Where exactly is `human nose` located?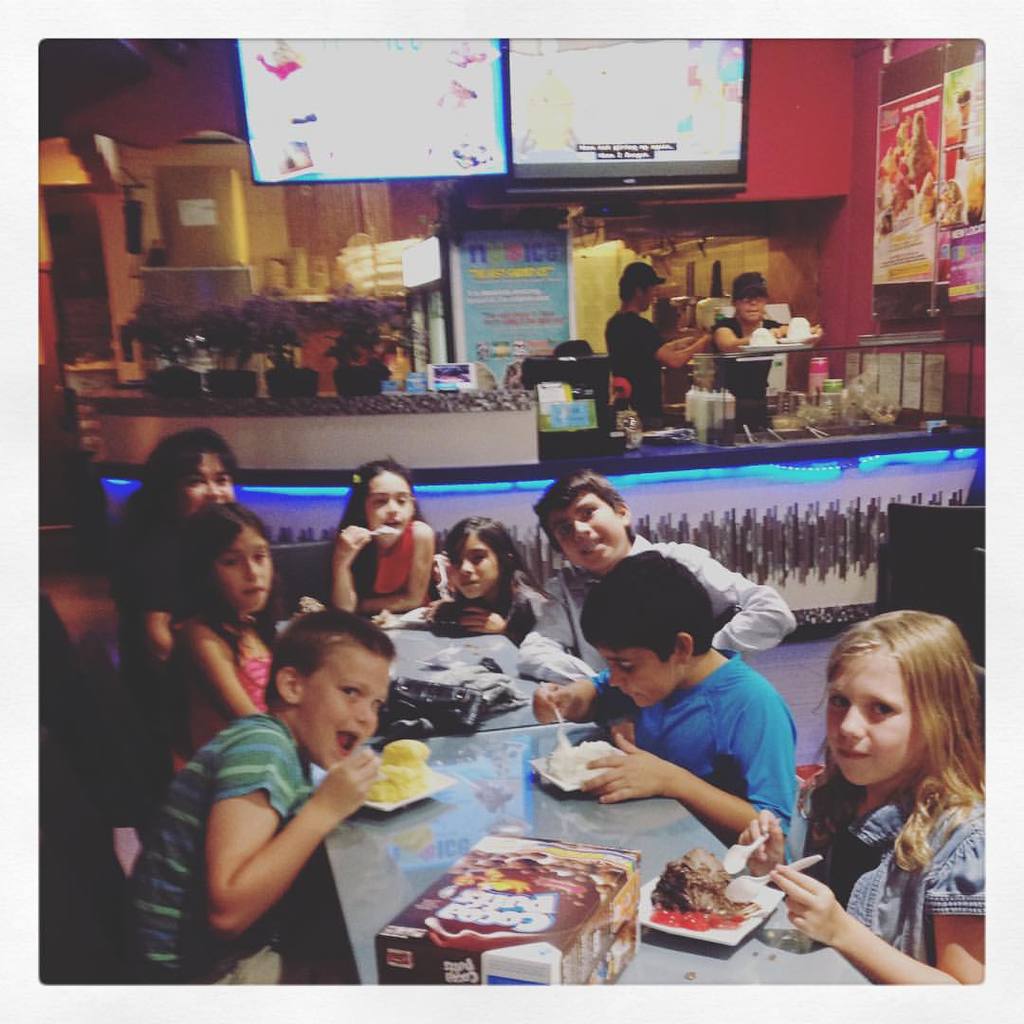
Its bounding box is x1=842, y1=706, x2=869, y2=742.
